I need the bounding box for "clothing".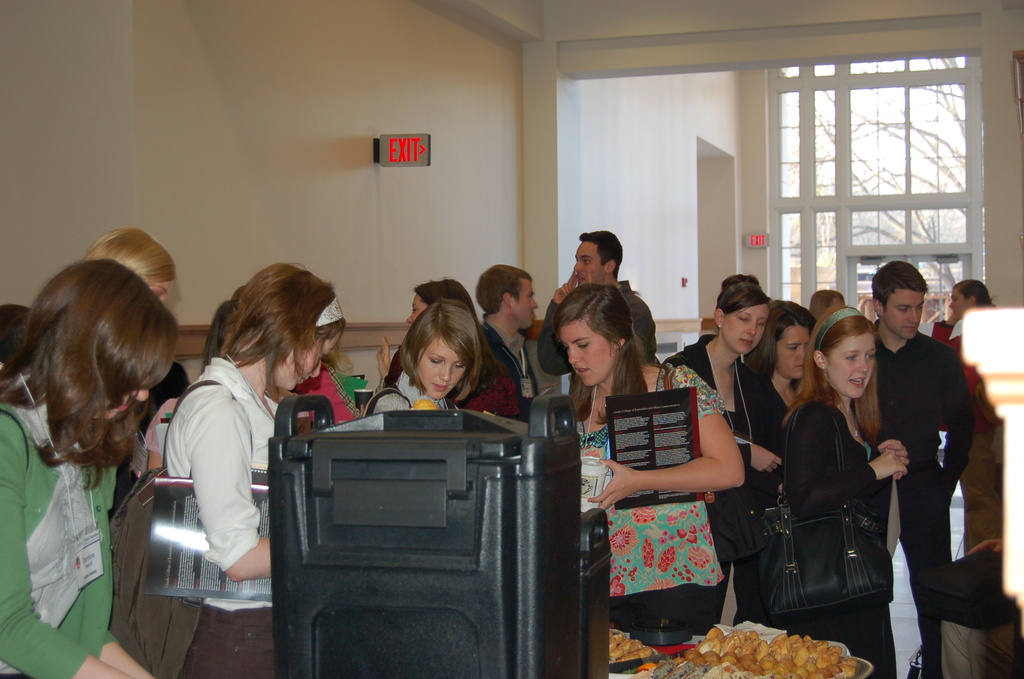
Here it is: <box>4,411,115,646</box>.
